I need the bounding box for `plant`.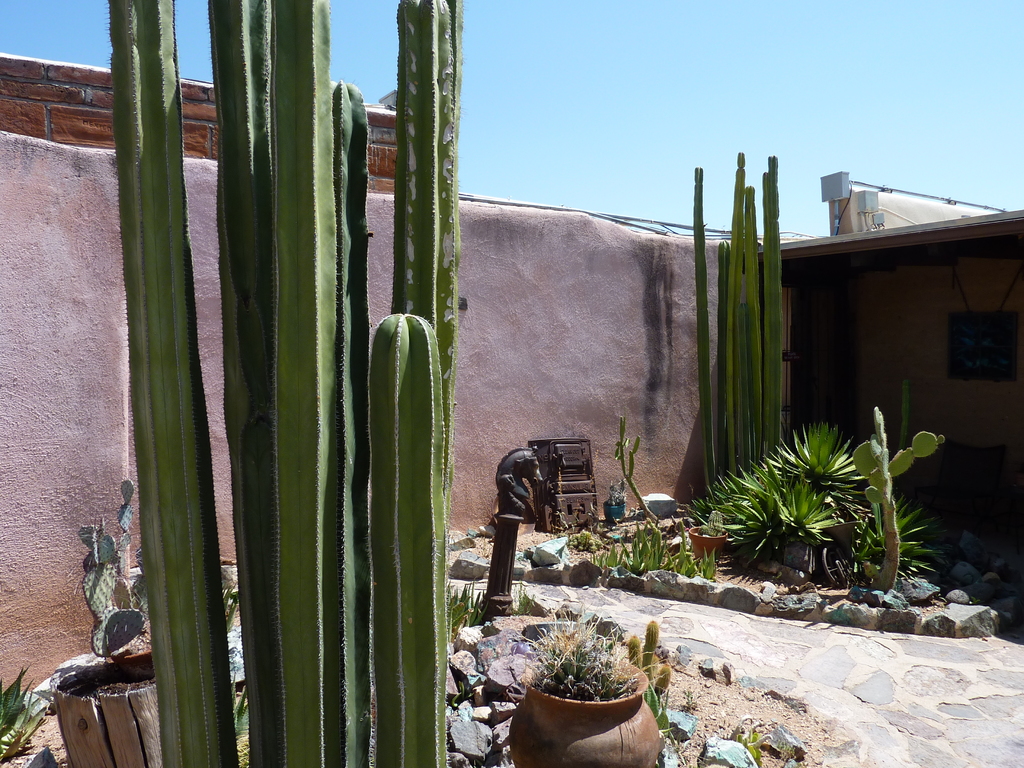
Here it is: box(652, 662, 673, 701).
